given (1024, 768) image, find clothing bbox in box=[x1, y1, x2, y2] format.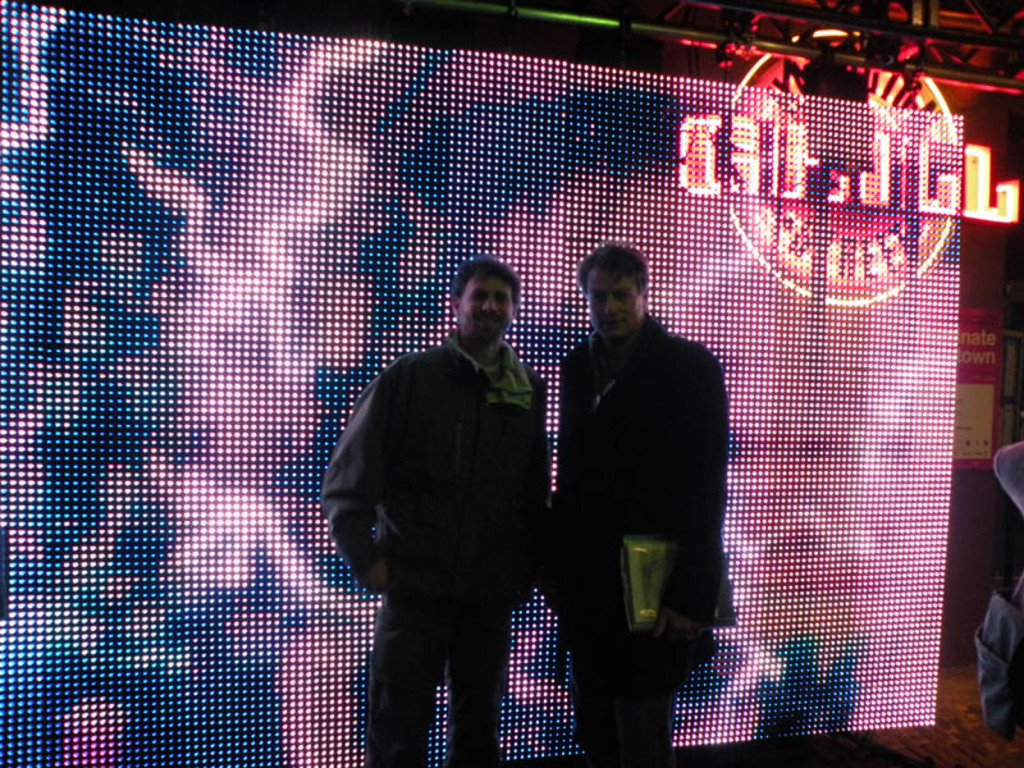
box=[550, 312, 732, 767].
